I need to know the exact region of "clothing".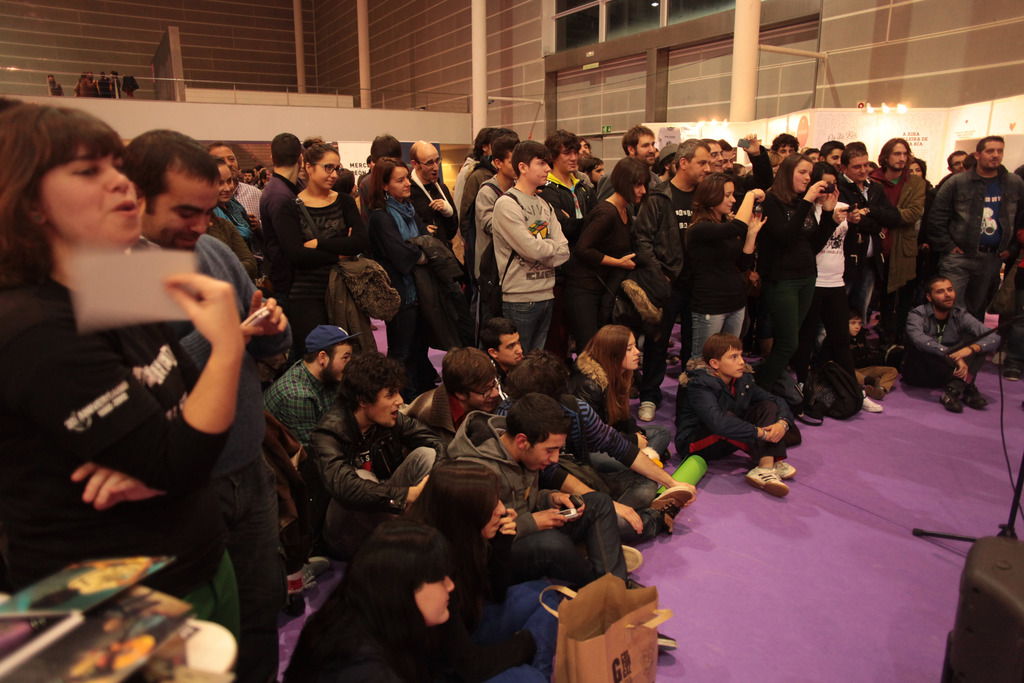
Region: rect(218, 197, 260, 247).
